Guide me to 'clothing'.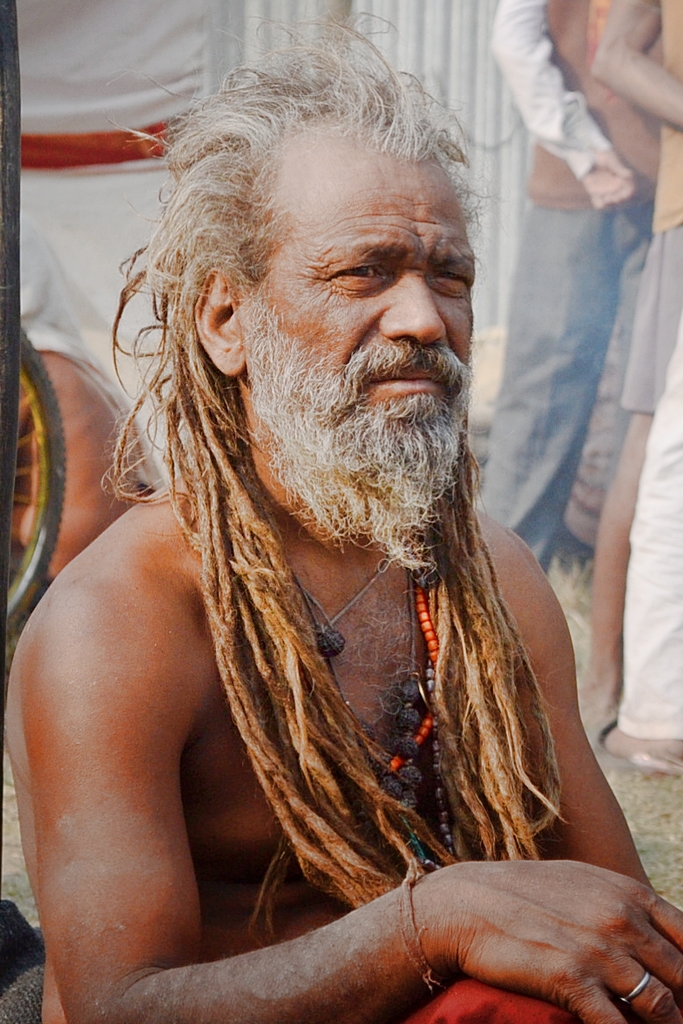
Guidance: {"x1": 404, "y1": 966, "x2": 565, "y2": 1023}.
